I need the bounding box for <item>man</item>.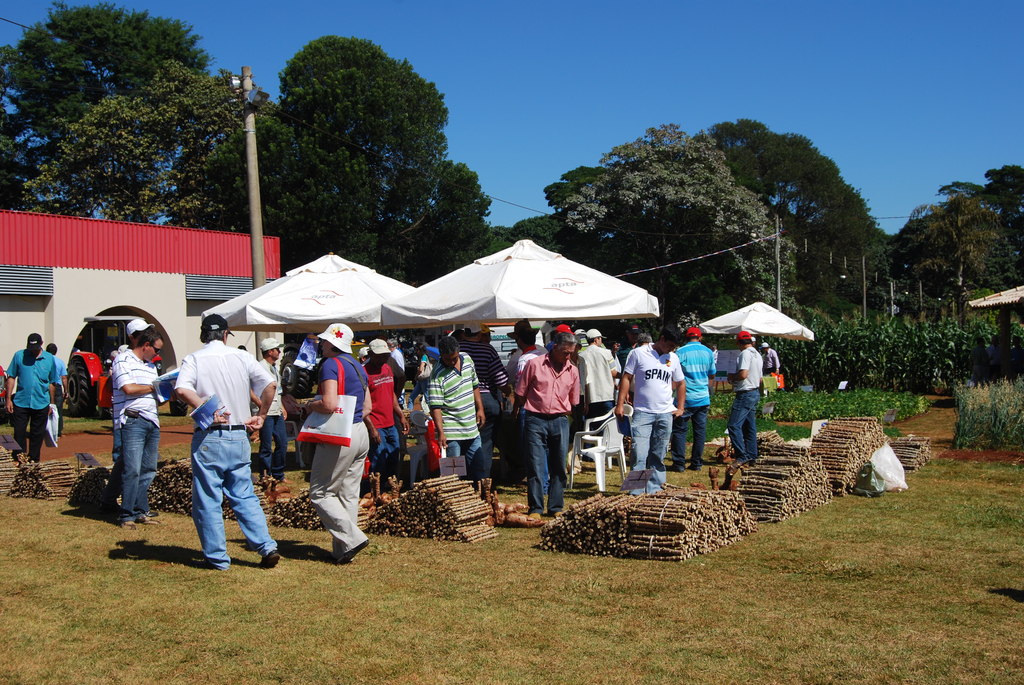
Here it is: l=515, t=331, r=583, b=524.
